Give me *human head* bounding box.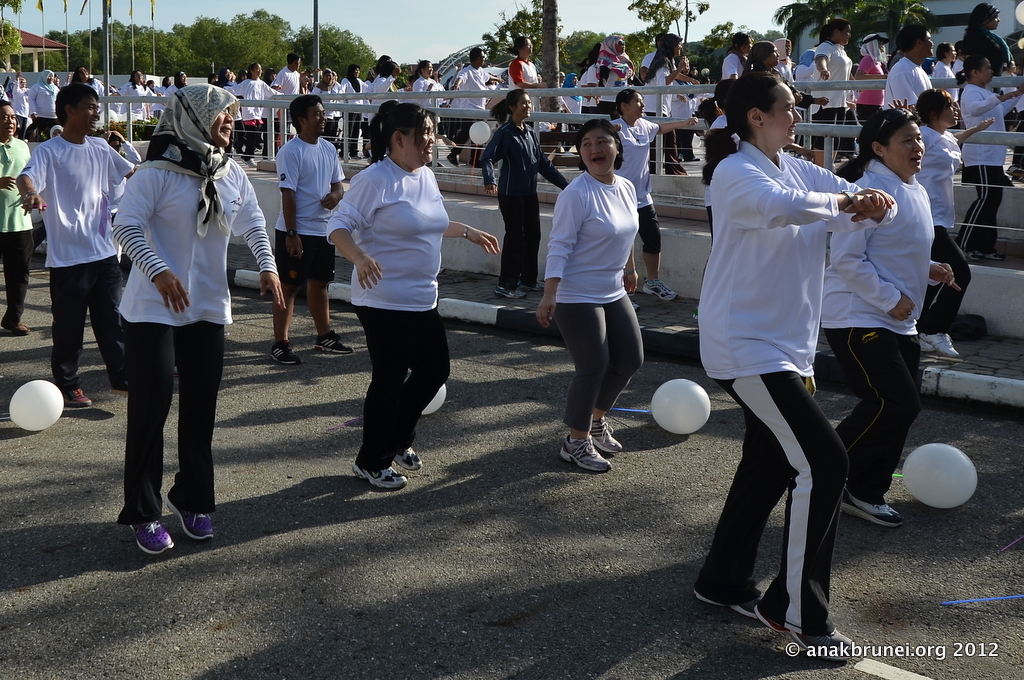
x1=934 y1=43 x2=956 y2=60.
